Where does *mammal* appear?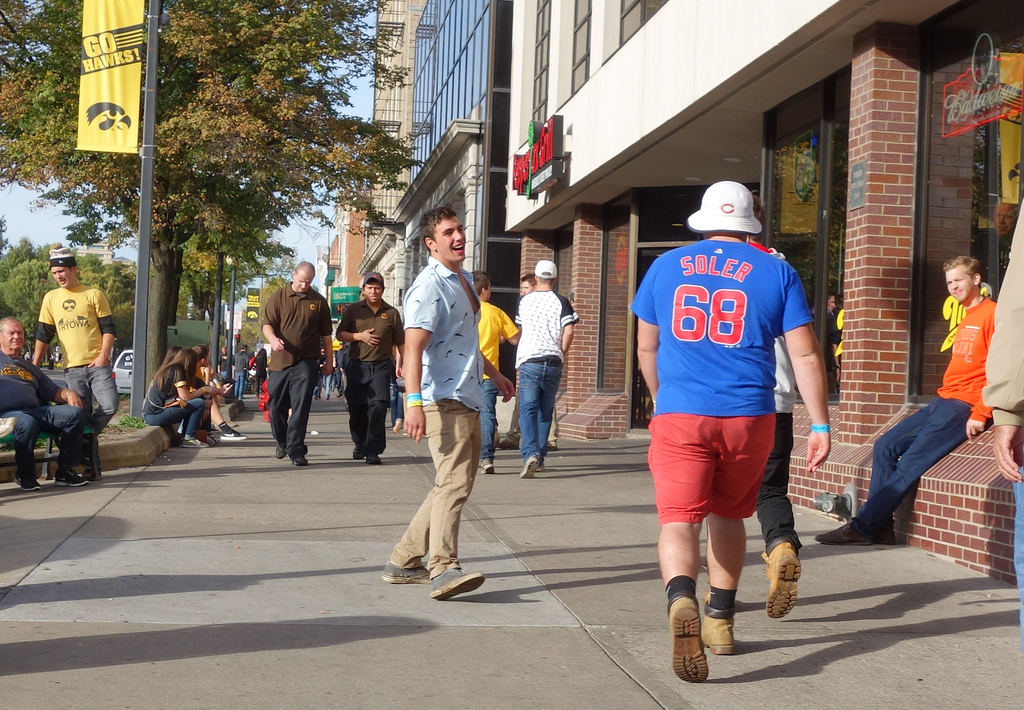
Appears at bbox=[0, 314, 87, 491].
